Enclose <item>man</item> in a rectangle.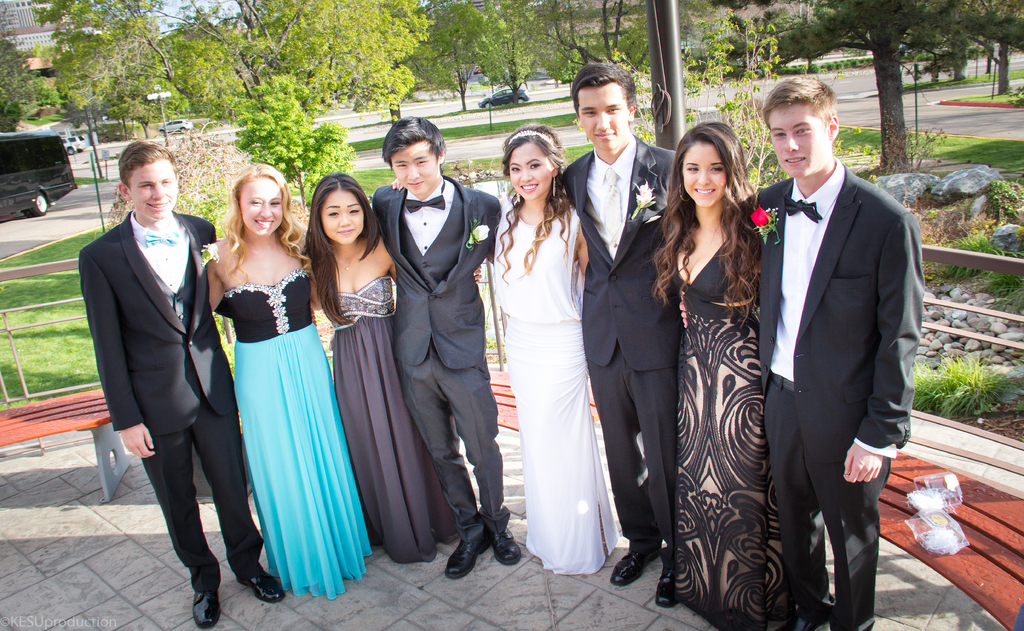
<region>764, 79, 925, 624</region>.
